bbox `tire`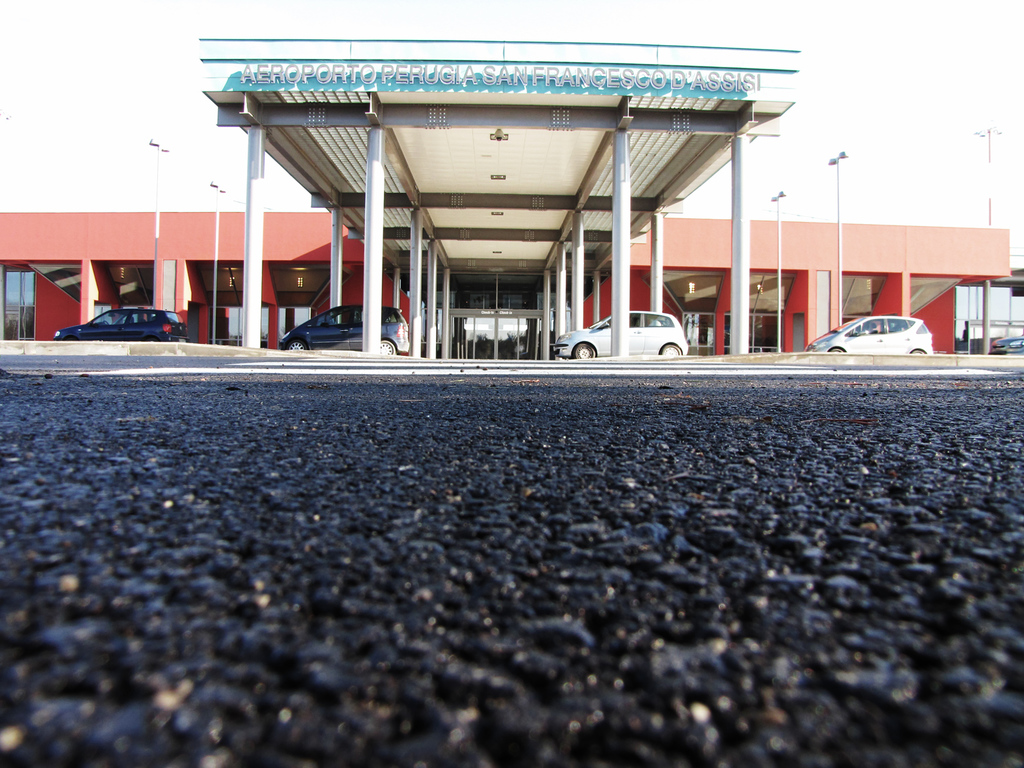
locate(572, 338, 596, 360)
